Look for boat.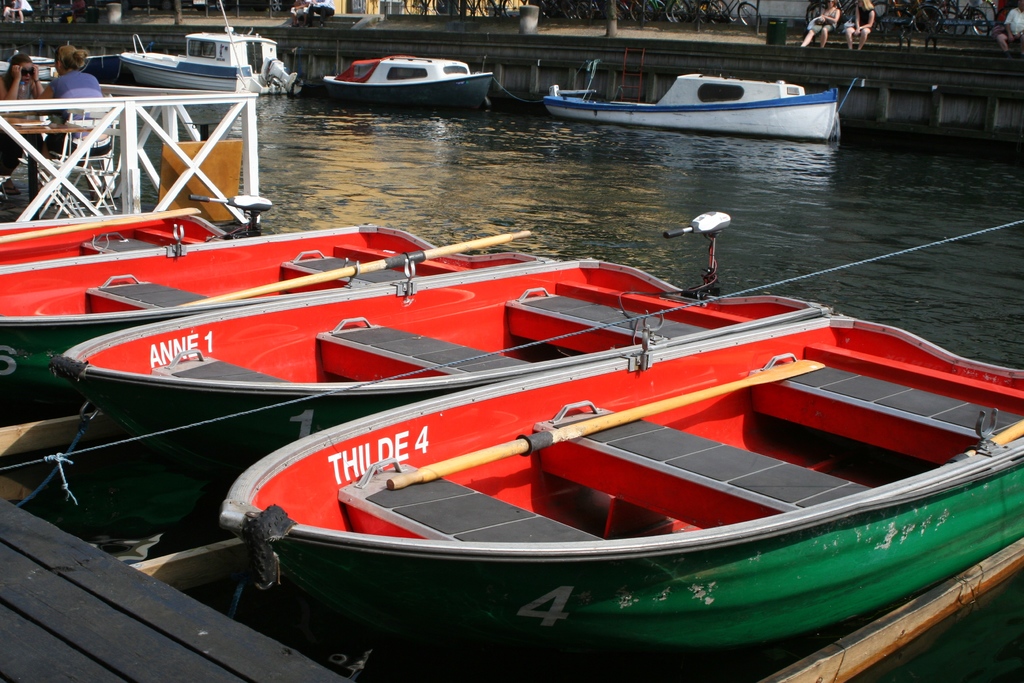
Found: box(120, 28, 305, 104).
